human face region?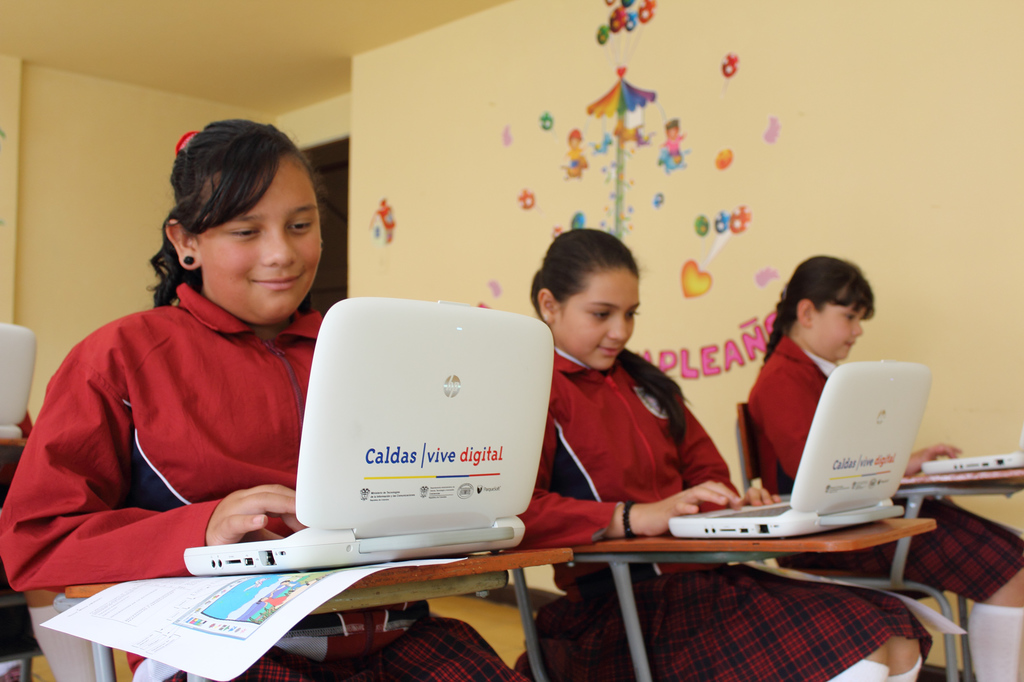
x1=551 y1=267 x2=639 y2=372
